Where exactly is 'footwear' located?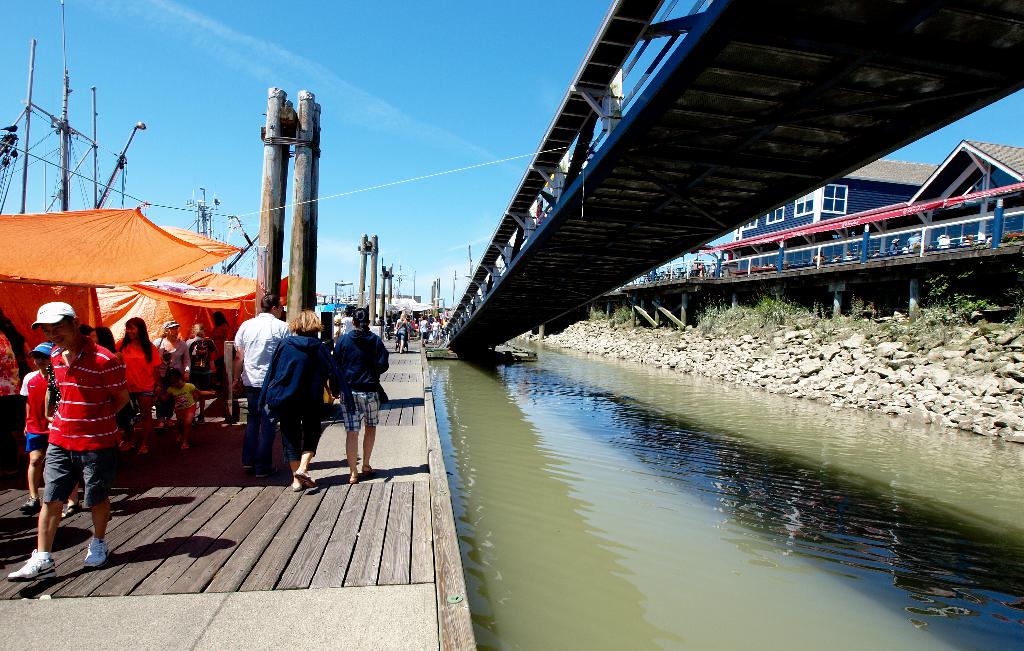
Its bounding box is {"x1": 347, "y1": 470, "x2": 357, "y2": 486}.
